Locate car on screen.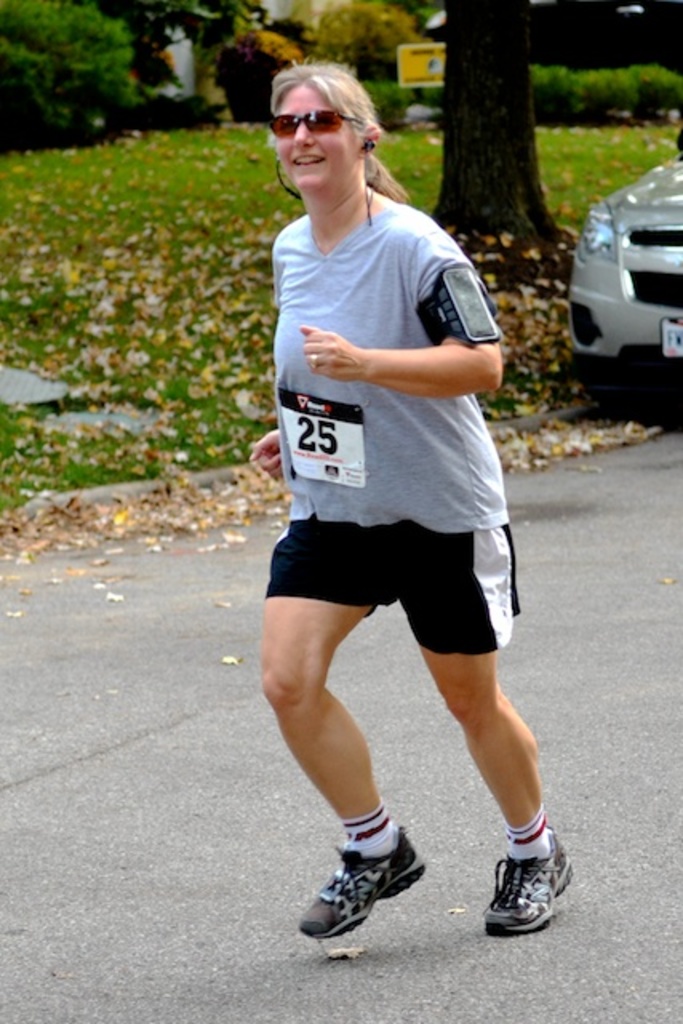
On screen at crop(553, 173, 678, 402).
